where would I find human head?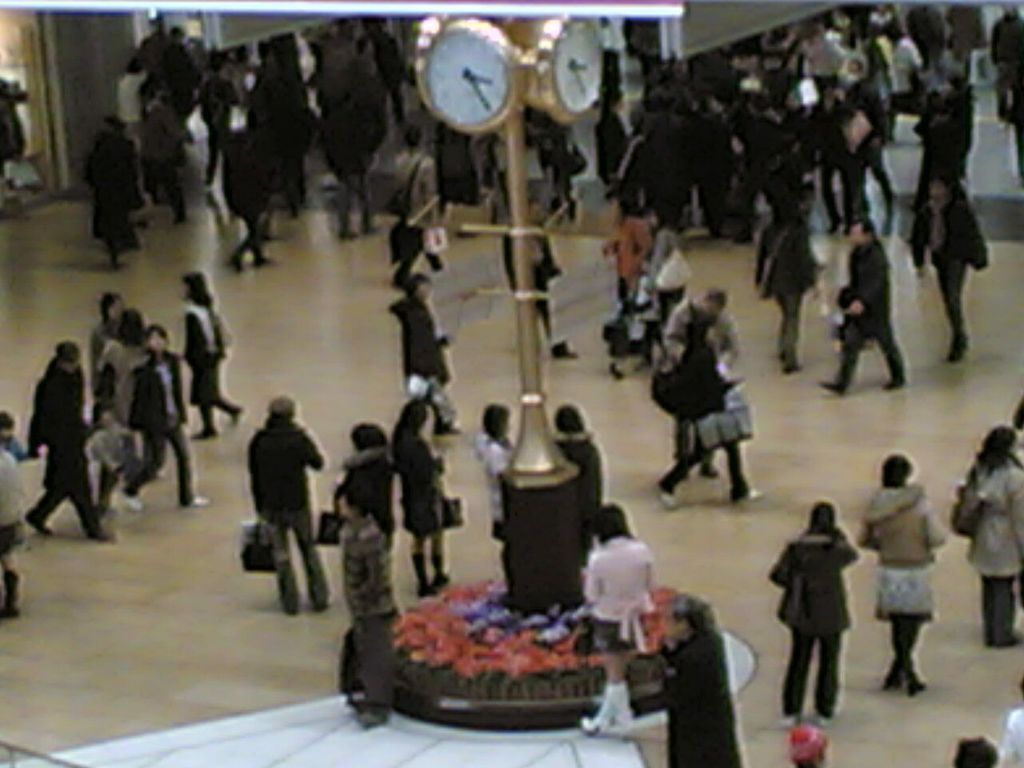
At crop(982, 426, 1021, 458).
